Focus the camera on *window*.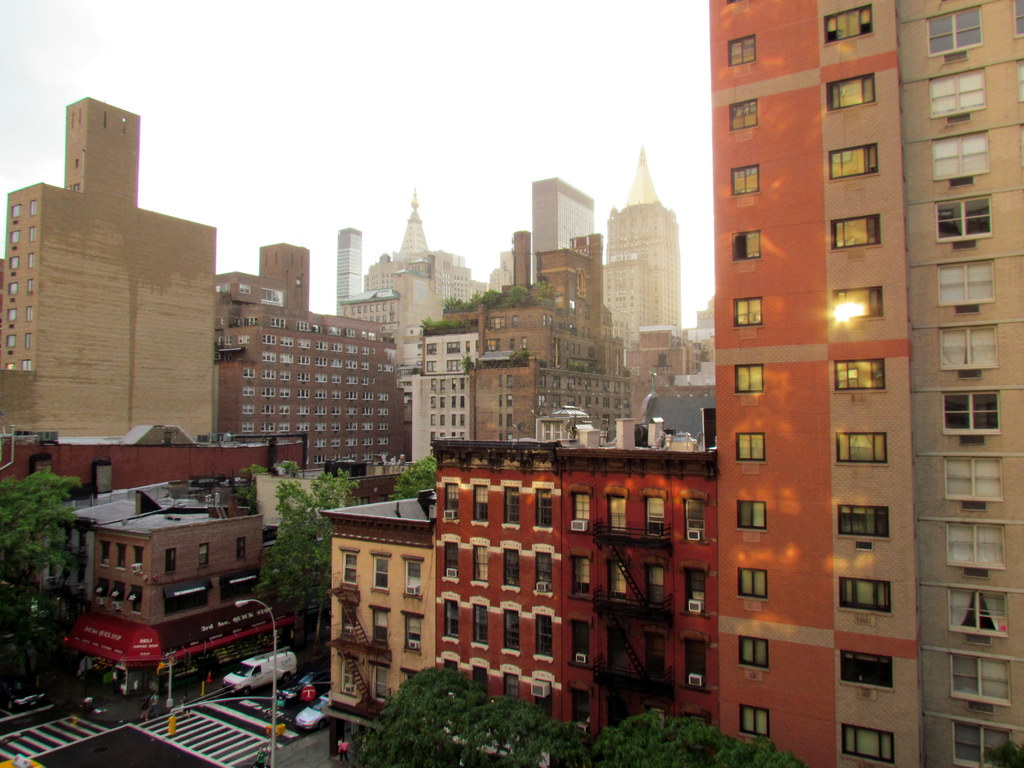
Focus region: region(402, 558, 423, 596).
